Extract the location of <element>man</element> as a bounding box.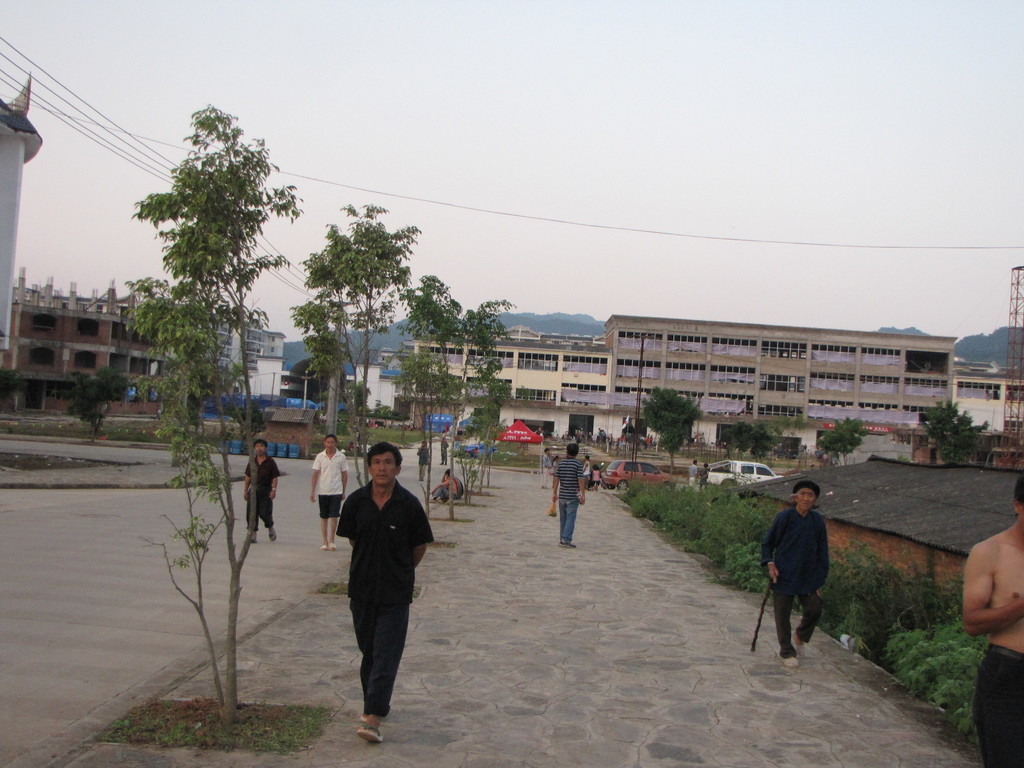
bbox=(308, 434, 349, 550).
